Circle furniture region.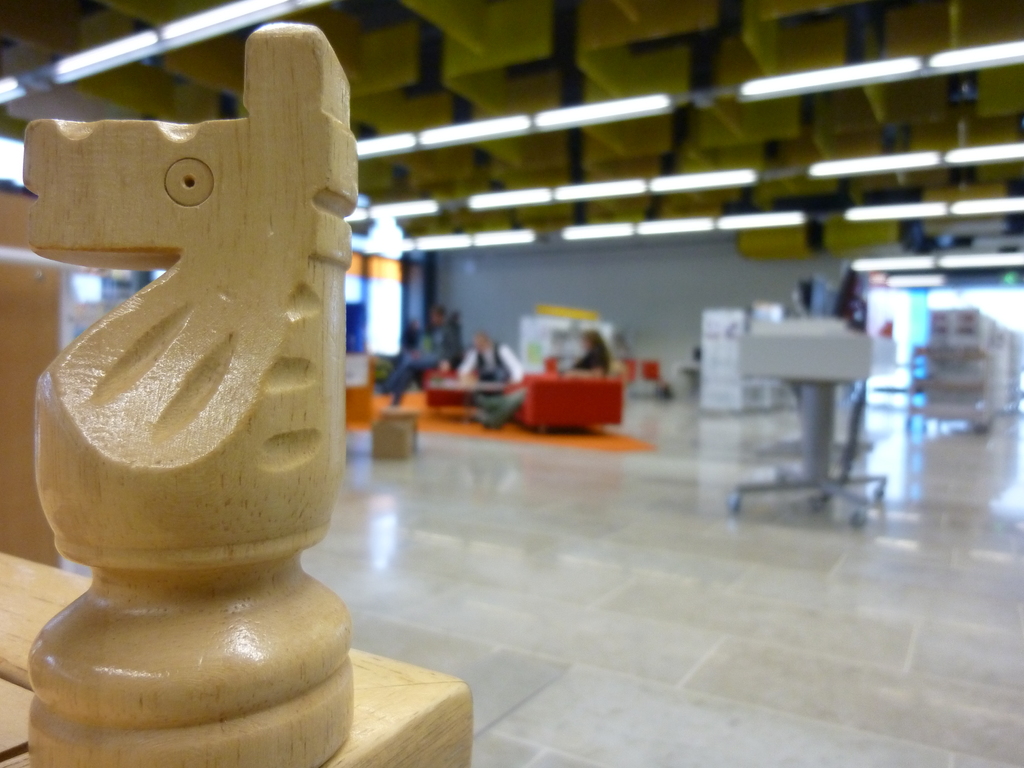
Region: left=545, top=356, right=556, bottom=372.
